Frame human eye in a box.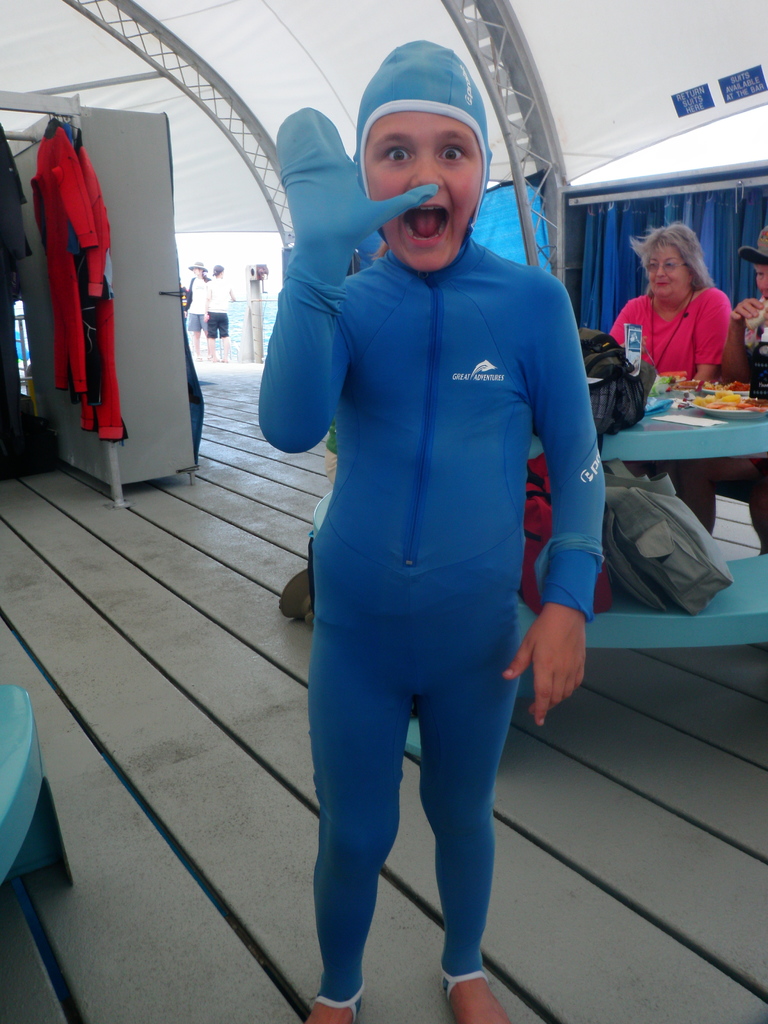
bbox(664, 261, 676, 270).
